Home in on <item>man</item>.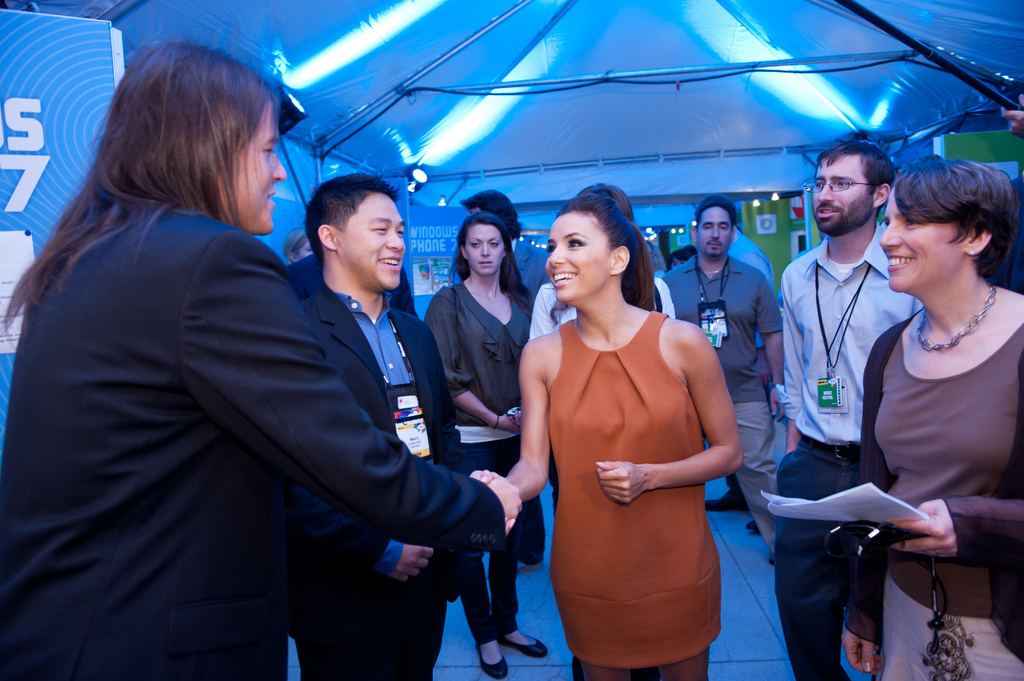
Homed in at bbox=(827, 118, 1009, 680).
